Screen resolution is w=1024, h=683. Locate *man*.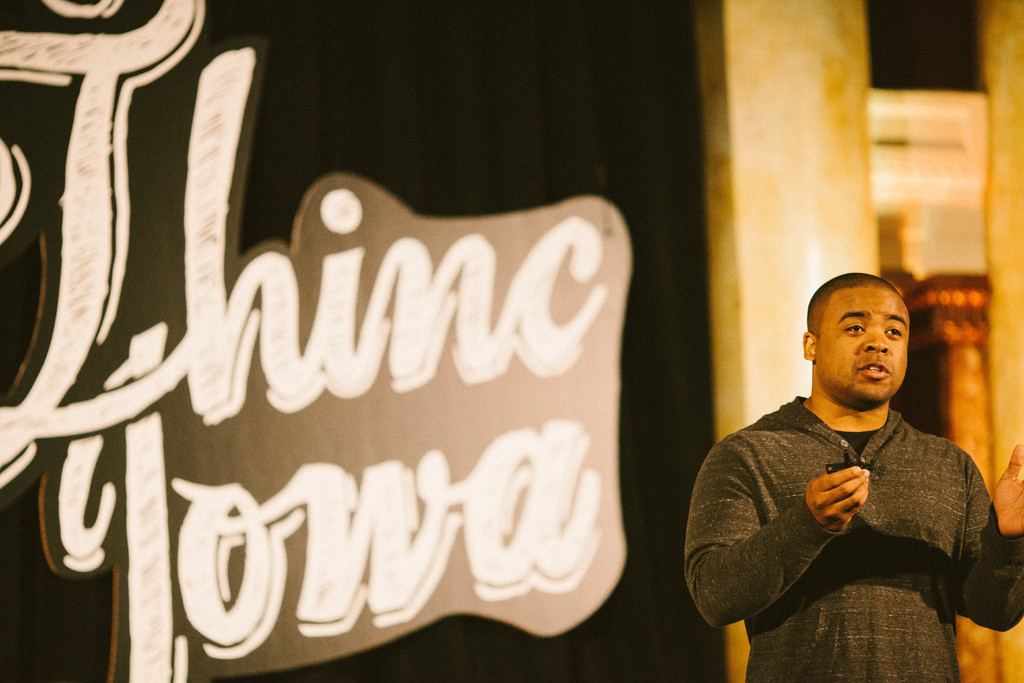
700, 263, 1009, 666.
